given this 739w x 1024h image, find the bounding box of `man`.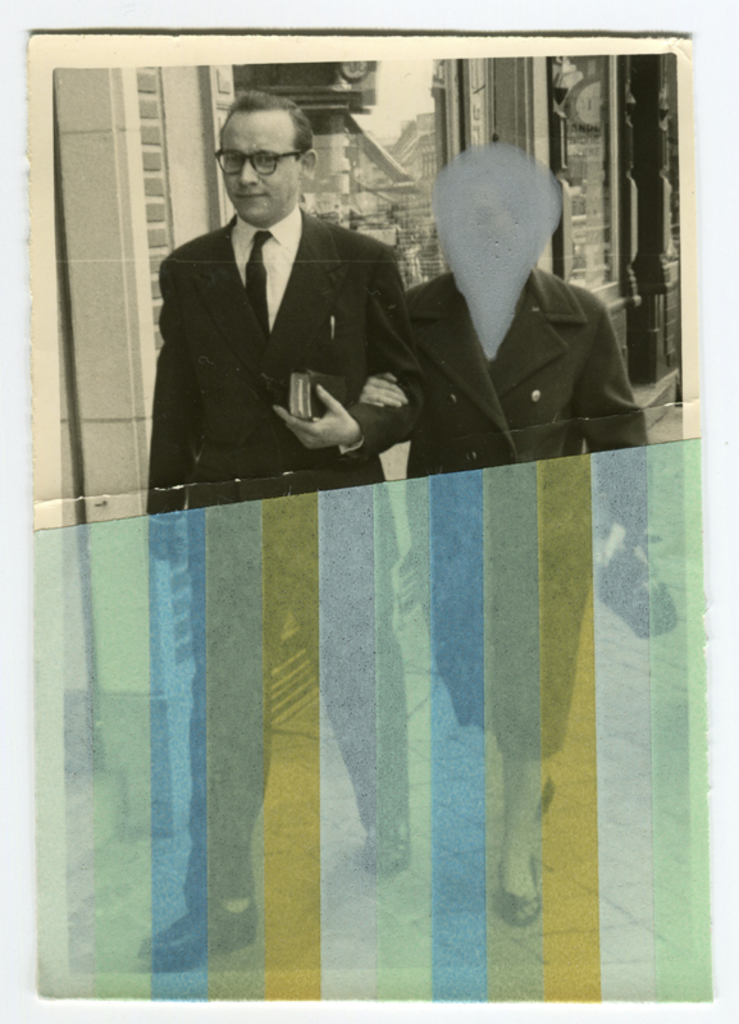
140, 87, 415, 965.
